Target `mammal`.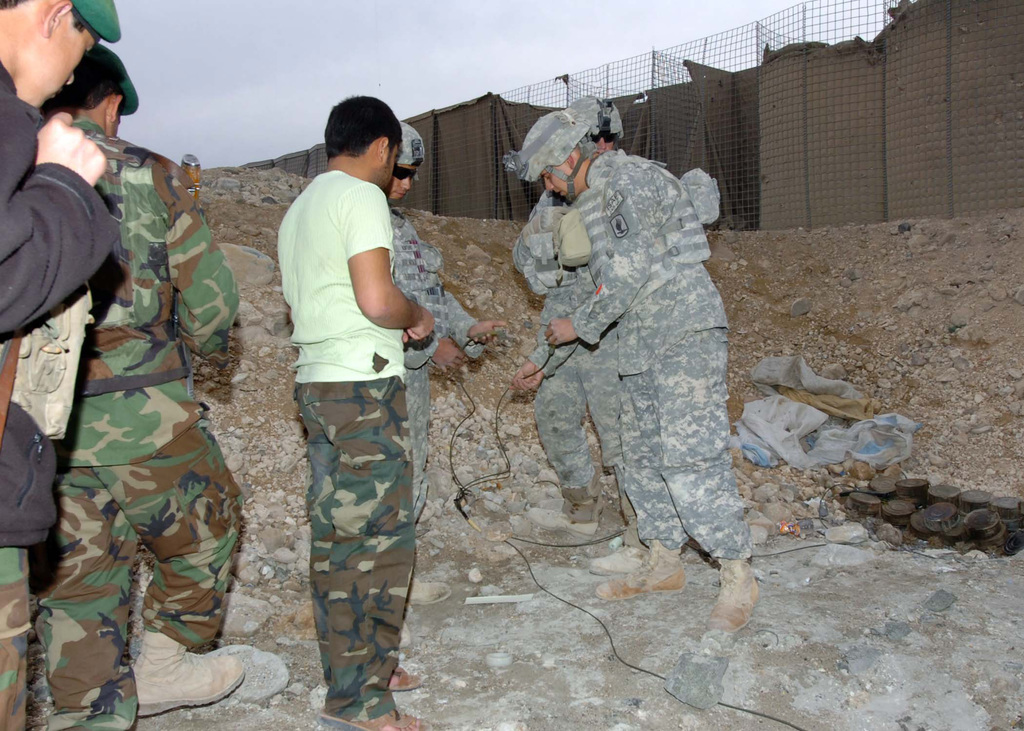
Target region: (x1=383, y1=117, x2=515, y2=523).
